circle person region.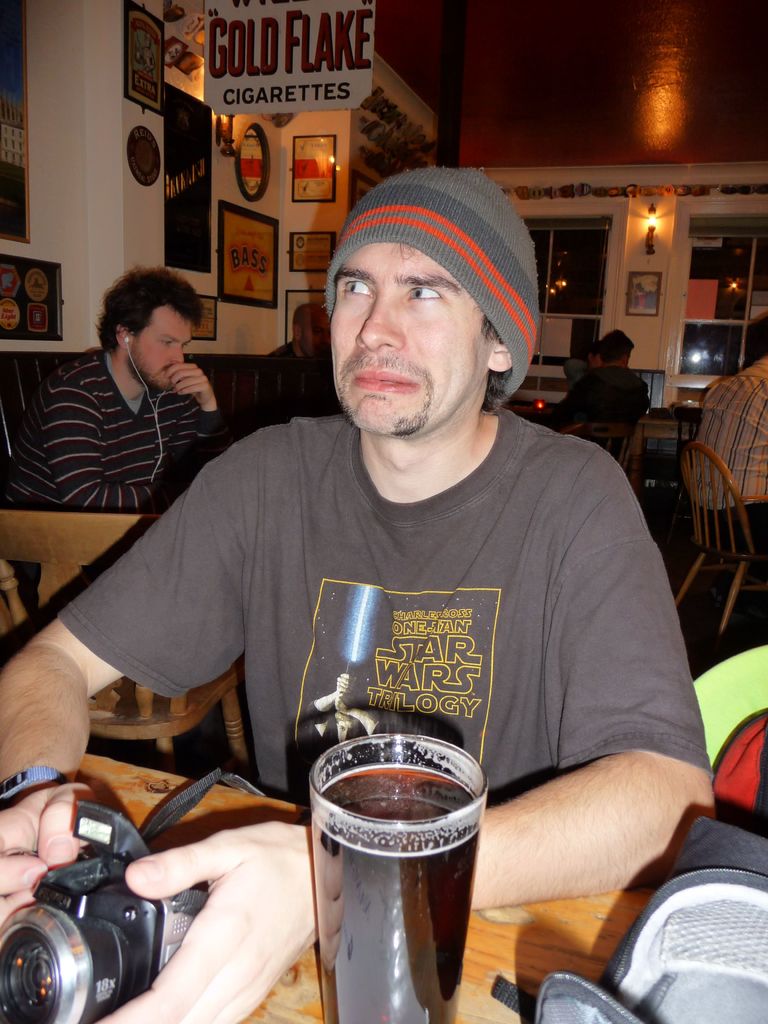
Region: left=534, top=328, right=660, bottom=462.
